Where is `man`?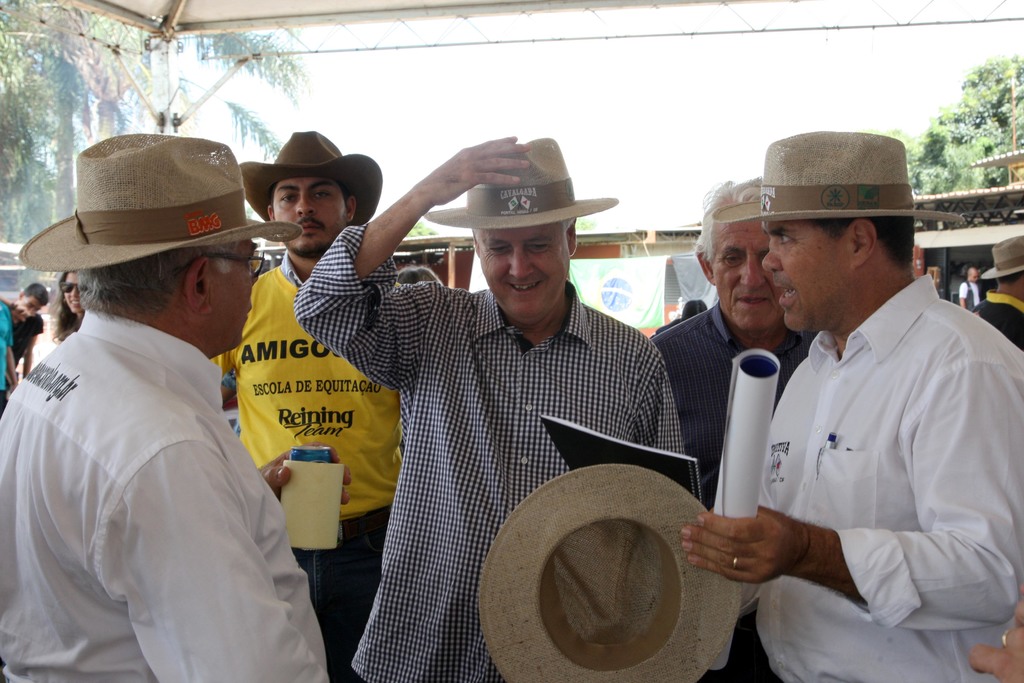
[971,235,1023,346].
